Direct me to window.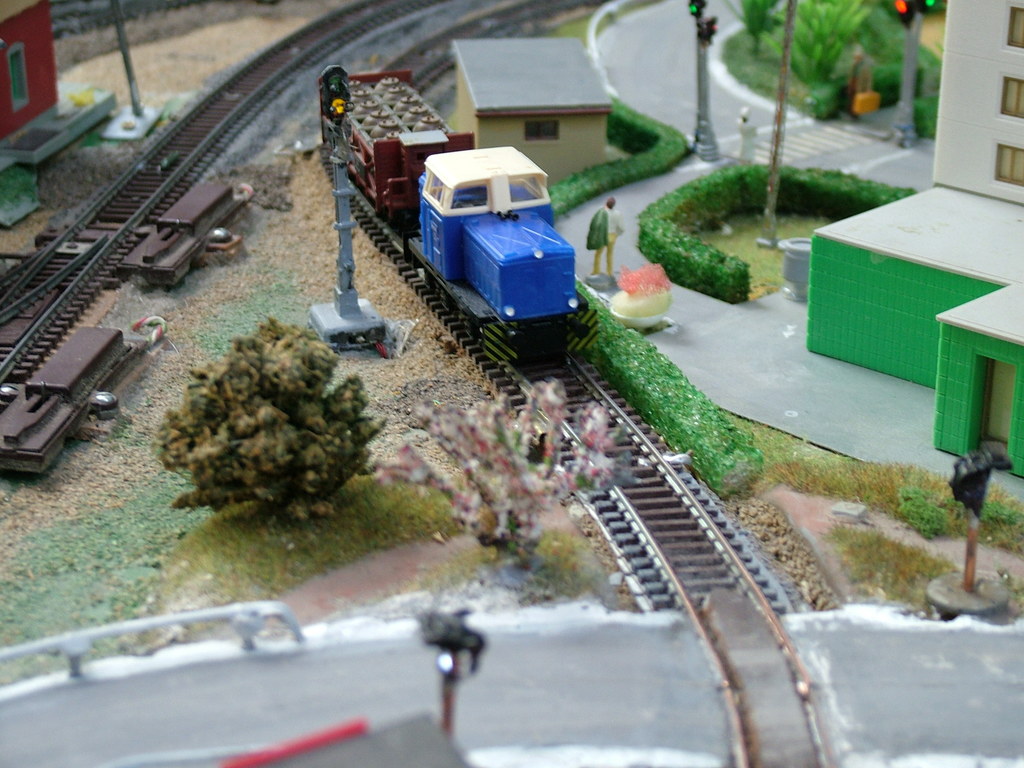
Direction: detection(998, 142, 1023, 186).
